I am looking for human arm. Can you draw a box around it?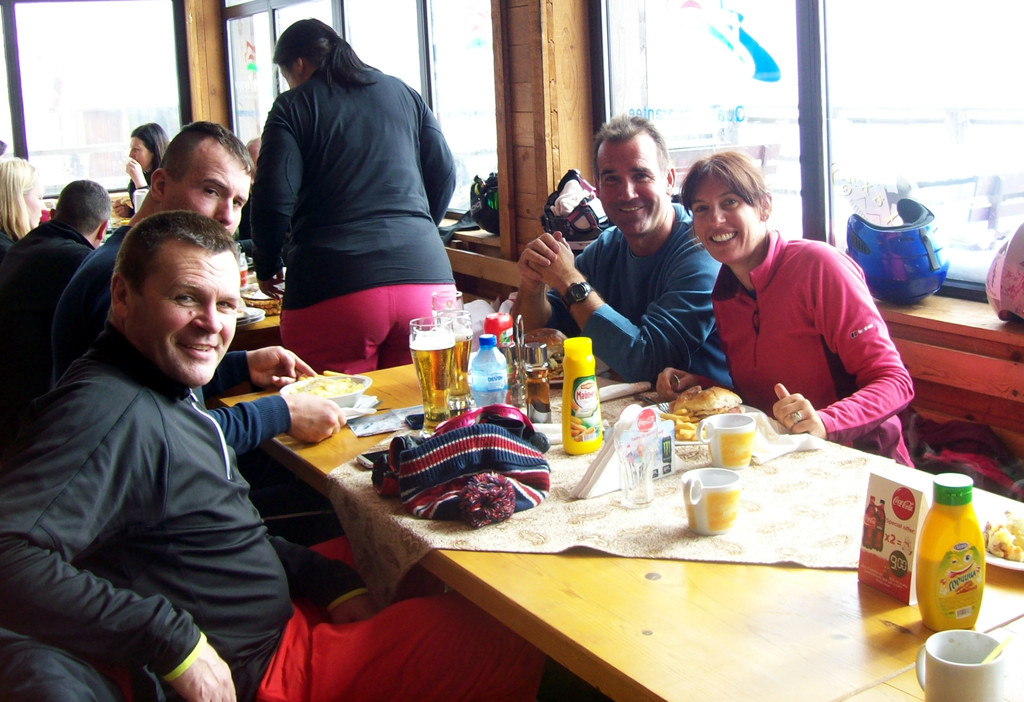
Sure, the bounding box is [532,200,719,383].
